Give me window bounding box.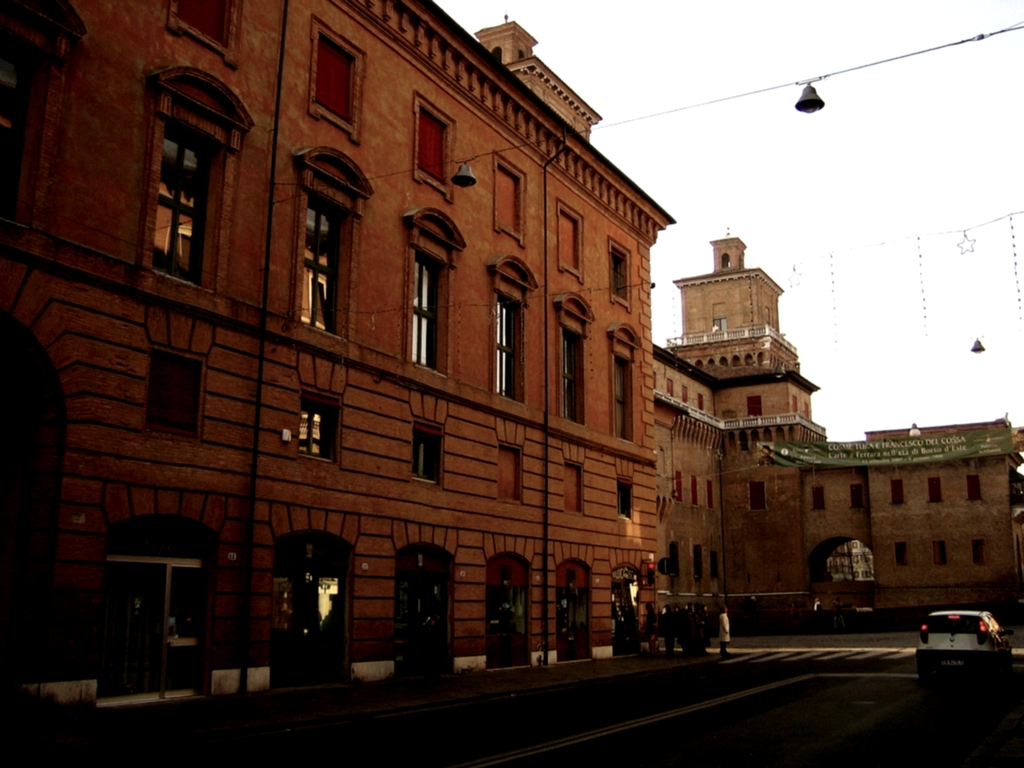
[967, 472, 980, 506].
